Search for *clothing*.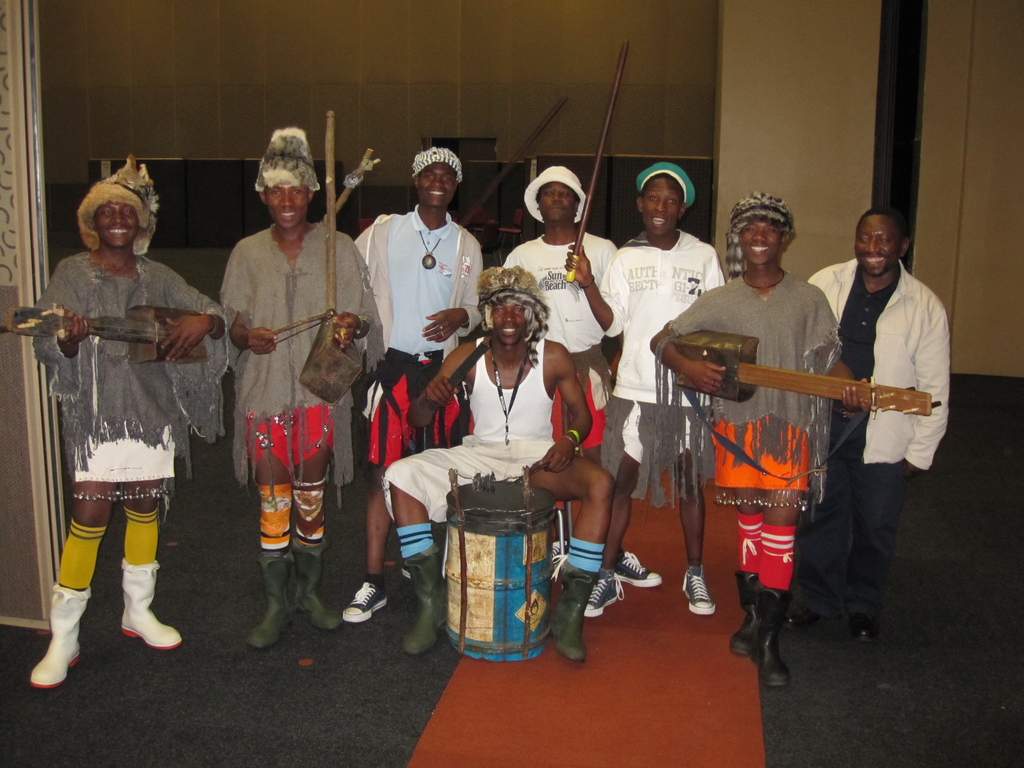
Found at x1=58, y1=518, x2=105, y2=591.
